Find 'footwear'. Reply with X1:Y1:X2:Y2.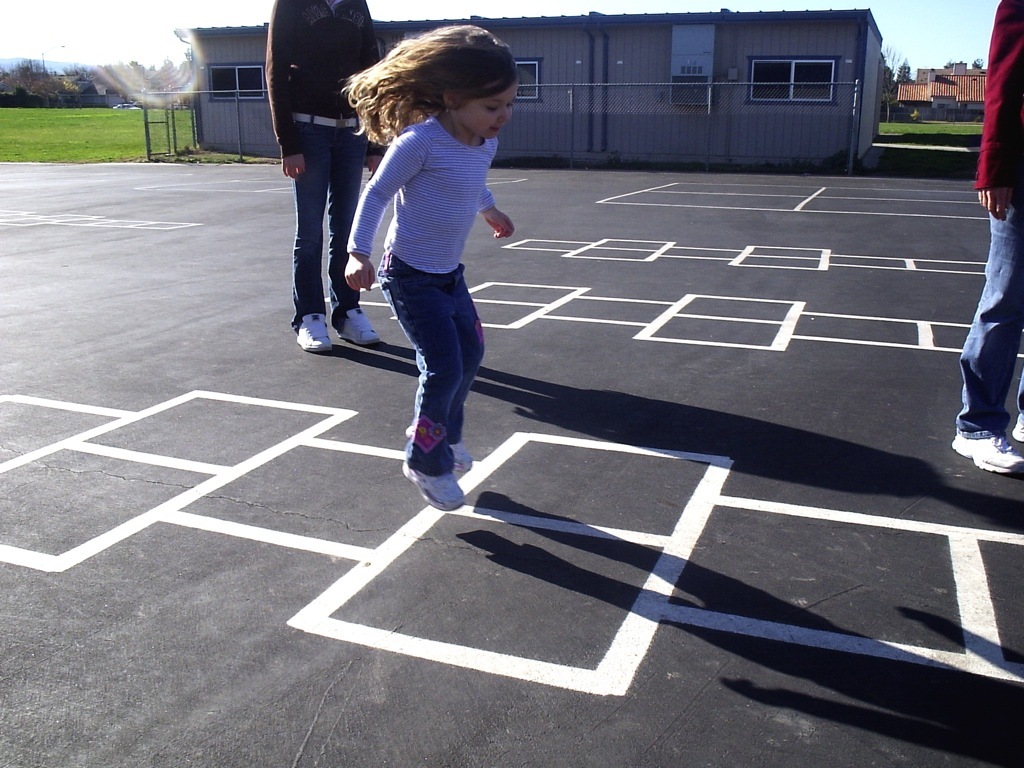
1008:414:1023:440.
